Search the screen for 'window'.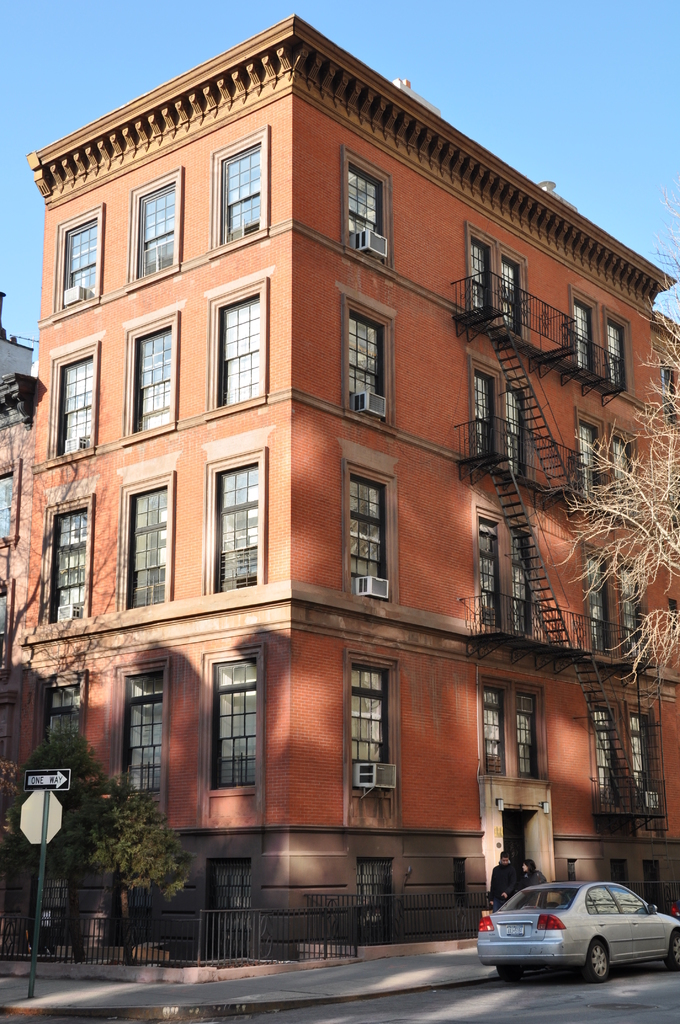
Found at box=[131, 330, 170, 433].
